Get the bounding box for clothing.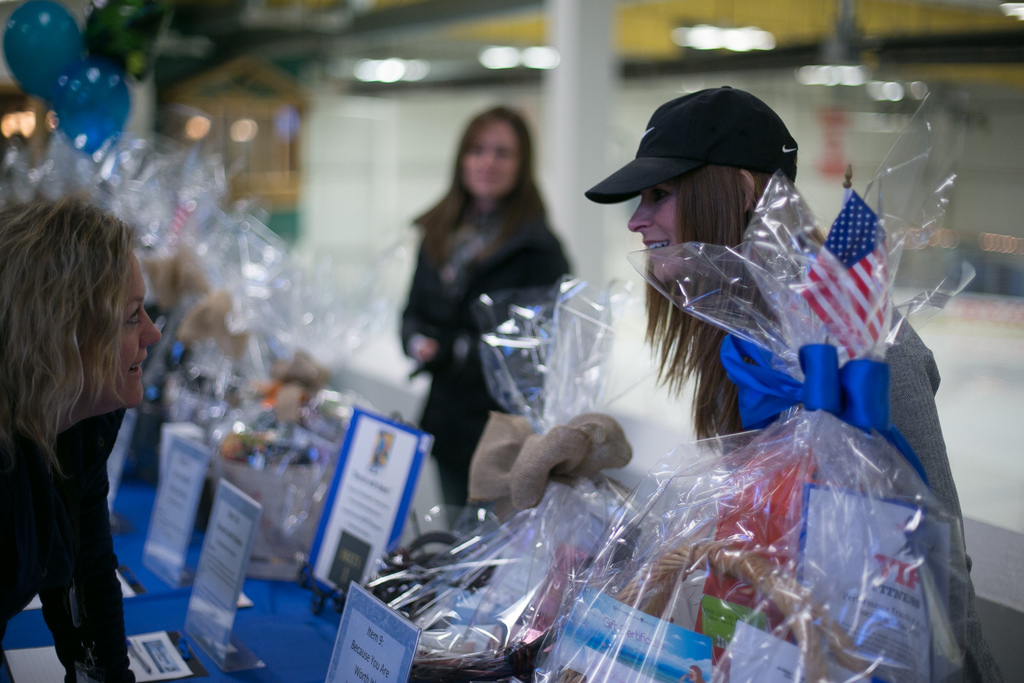
[left=717, top=267, right=1008, bottom=682].
